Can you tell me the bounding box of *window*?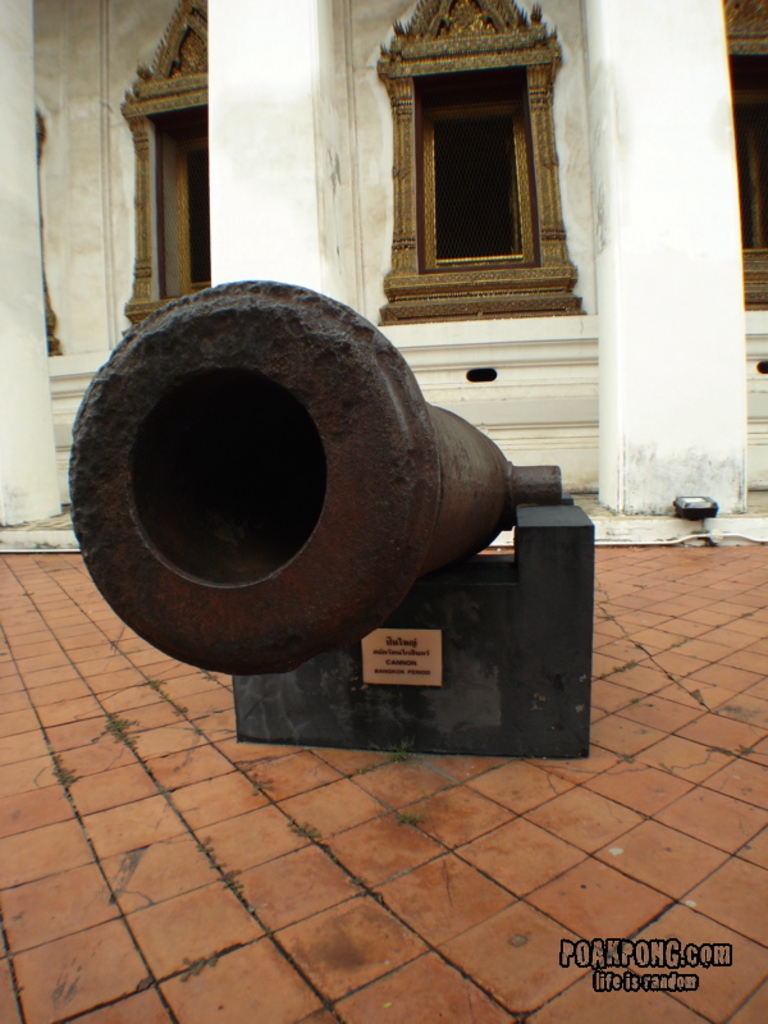
bbox=[731, 51, 767, 246].
